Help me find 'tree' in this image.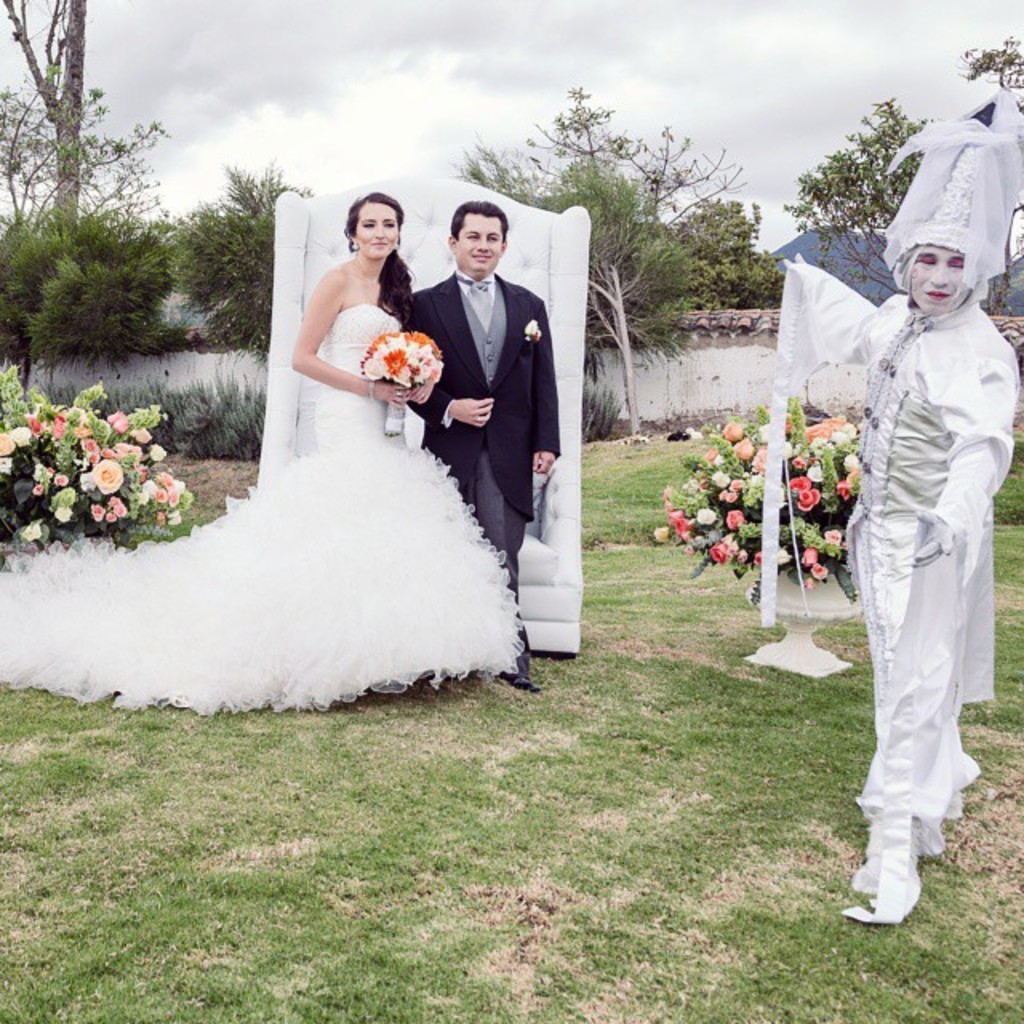
Found it: x1=0 y1=0 x2=309 y2=381.
